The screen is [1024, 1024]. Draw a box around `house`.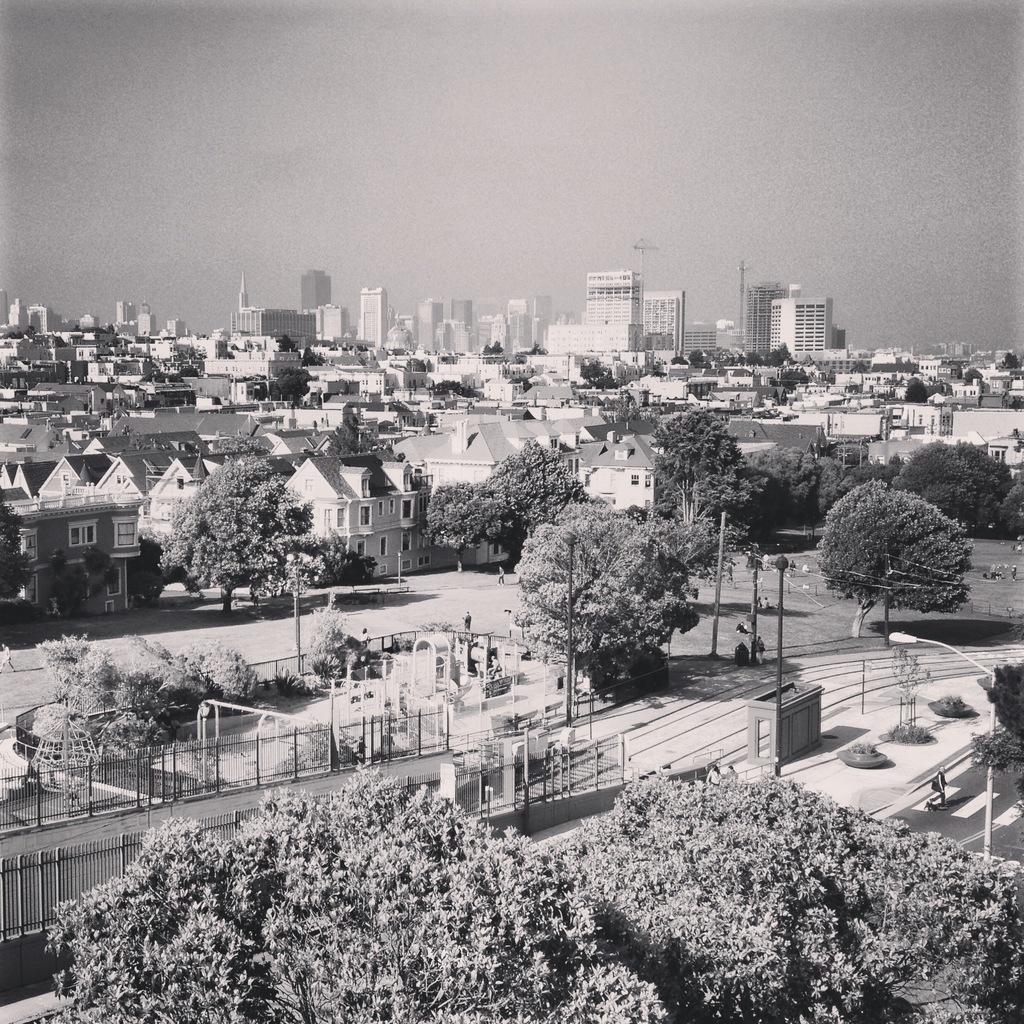
278 432 455 580.
